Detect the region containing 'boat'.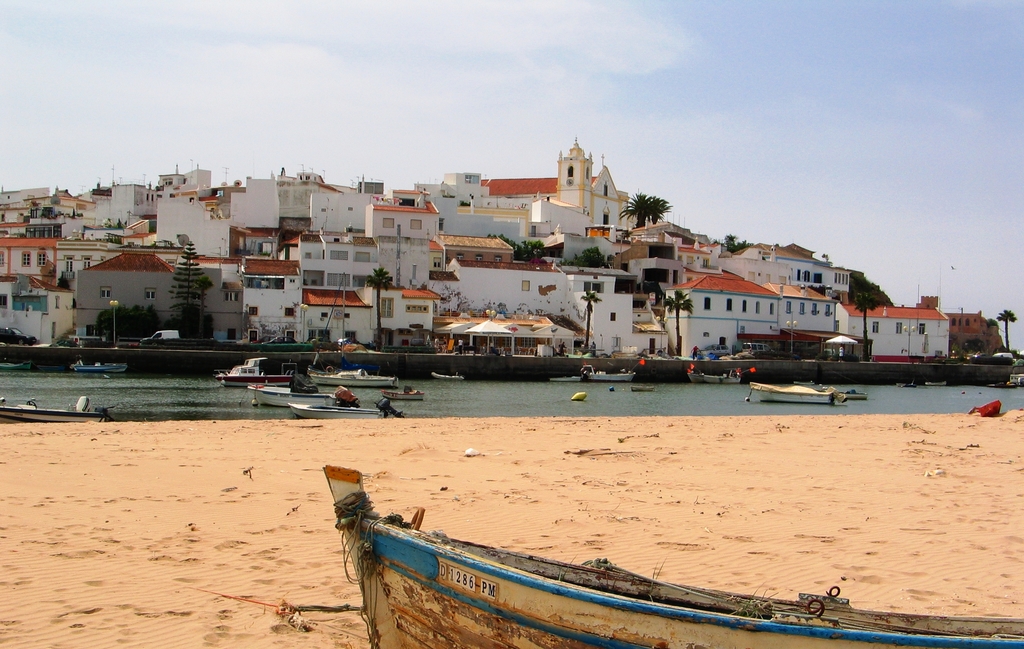
<region>628, 381, 658, 389</region>.
